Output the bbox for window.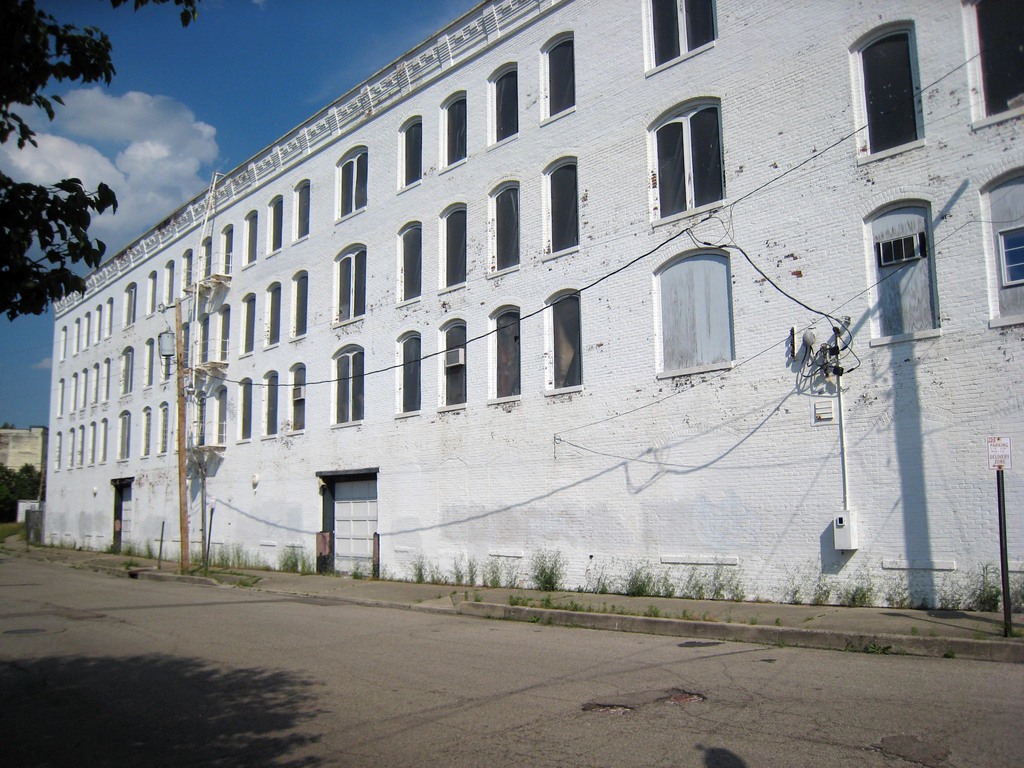
crop(61, 325, 65, 360).
